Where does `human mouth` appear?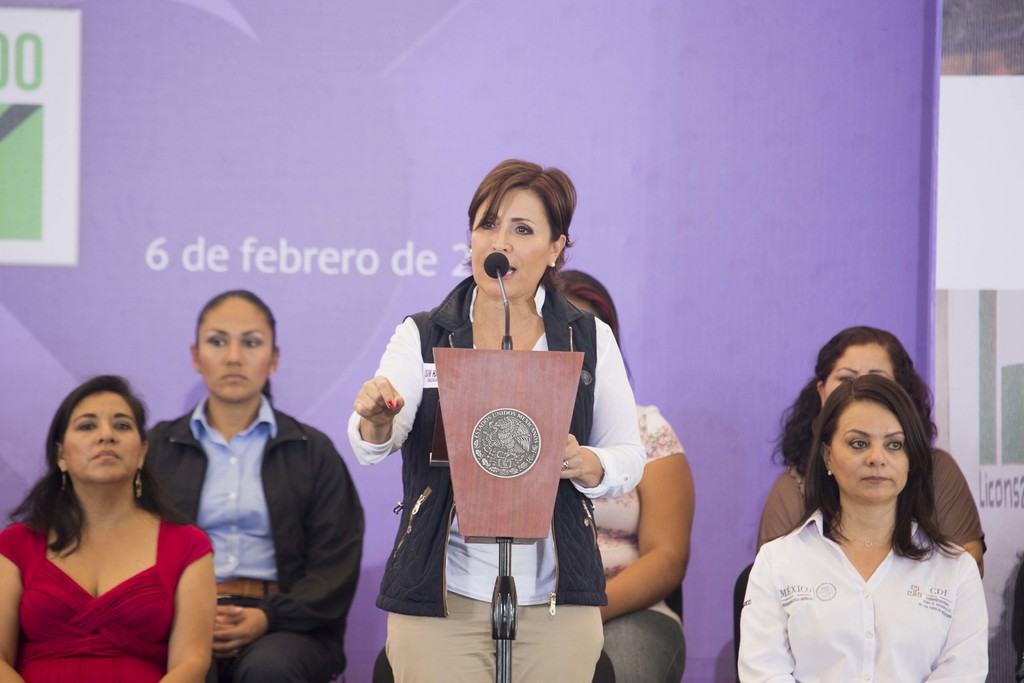
Appears at [859, 472, 888, 483].
